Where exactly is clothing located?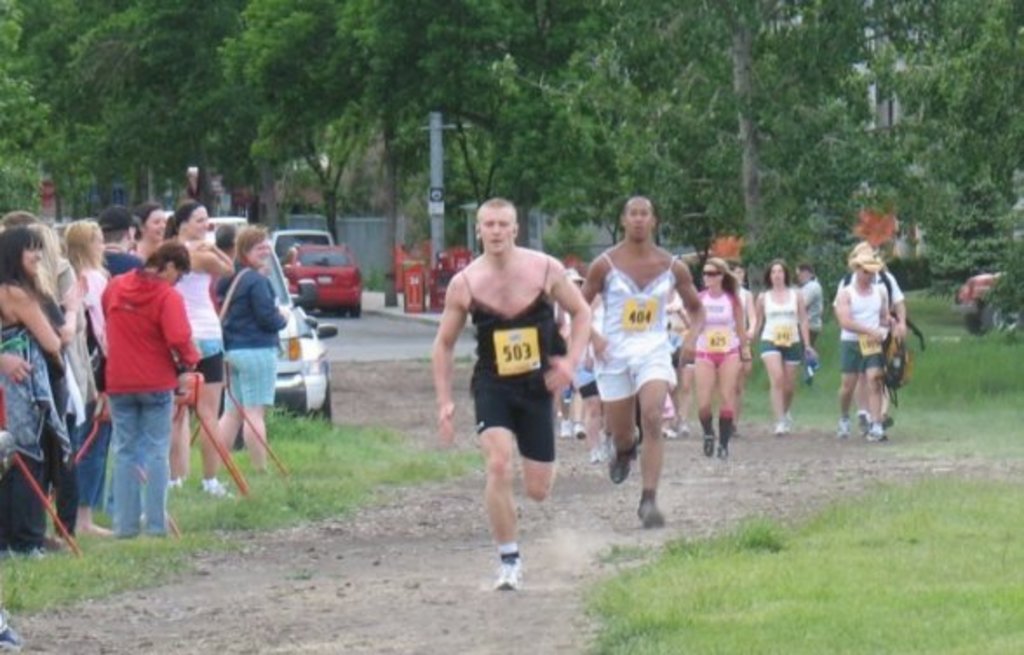
Its bounding box is 693, 287, 744, 368.
